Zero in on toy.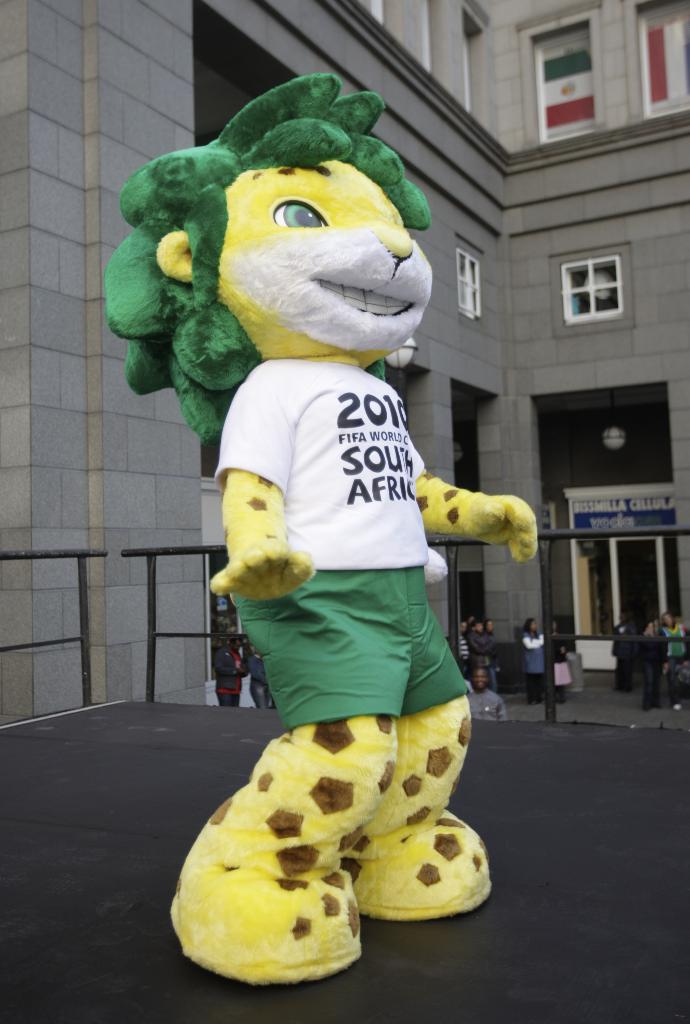
Zeroed in: BBox(106, 76, 545, 980).
